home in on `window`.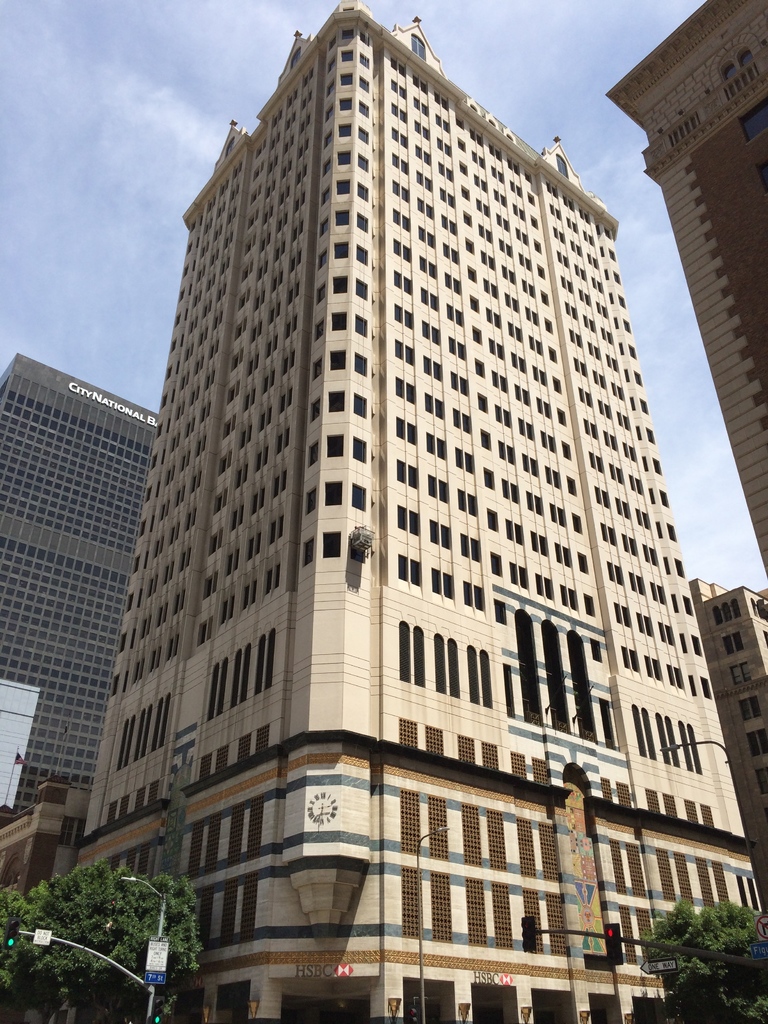
Homed in at {"left": 469, "top": 296, "right": 479, "bottom": 315}.
